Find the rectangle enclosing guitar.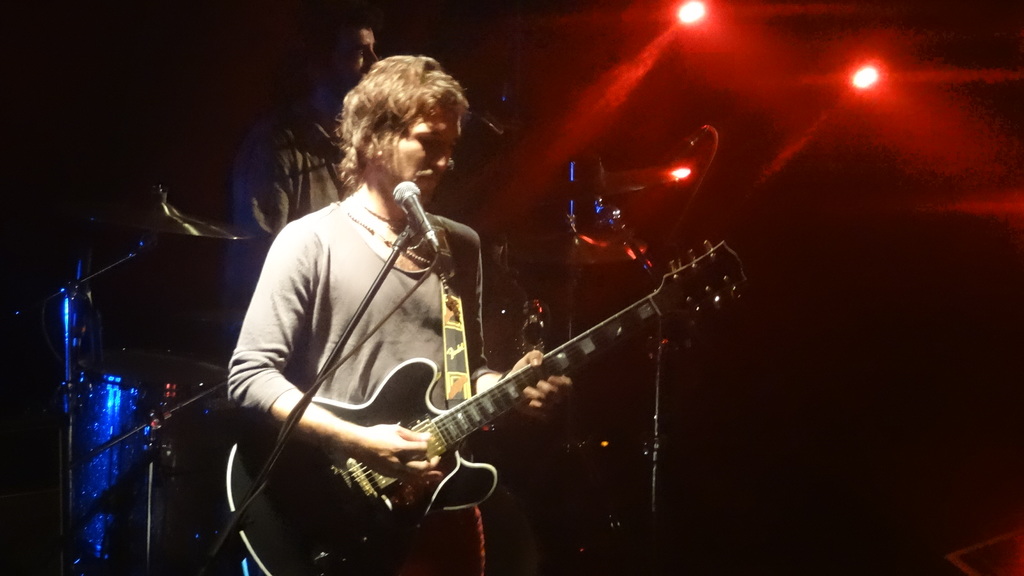
pyautogui.locateOnScreen(262, 238, 711, 566).
